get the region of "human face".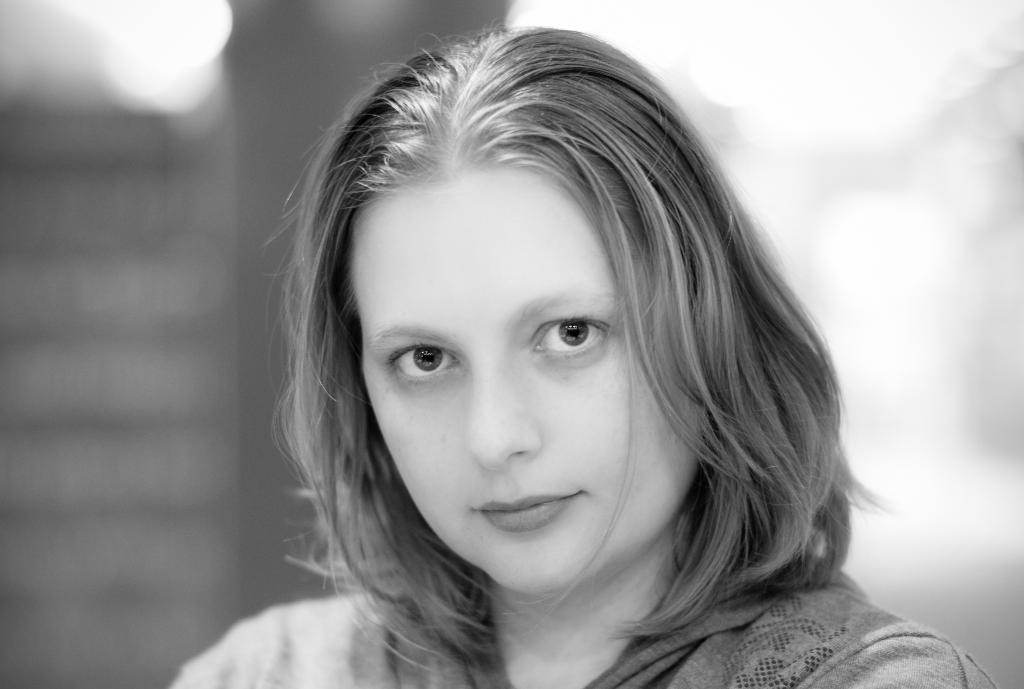
(346,163,715,581).
